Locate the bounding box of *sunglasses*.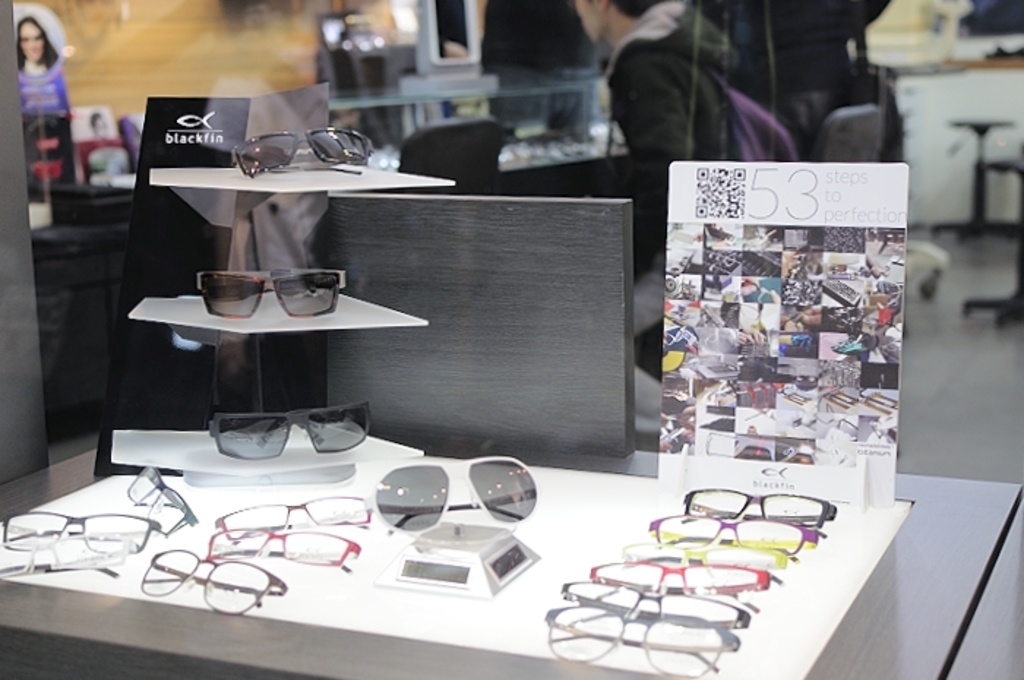
Bounding box: crop(373, 456, 541, 540).
